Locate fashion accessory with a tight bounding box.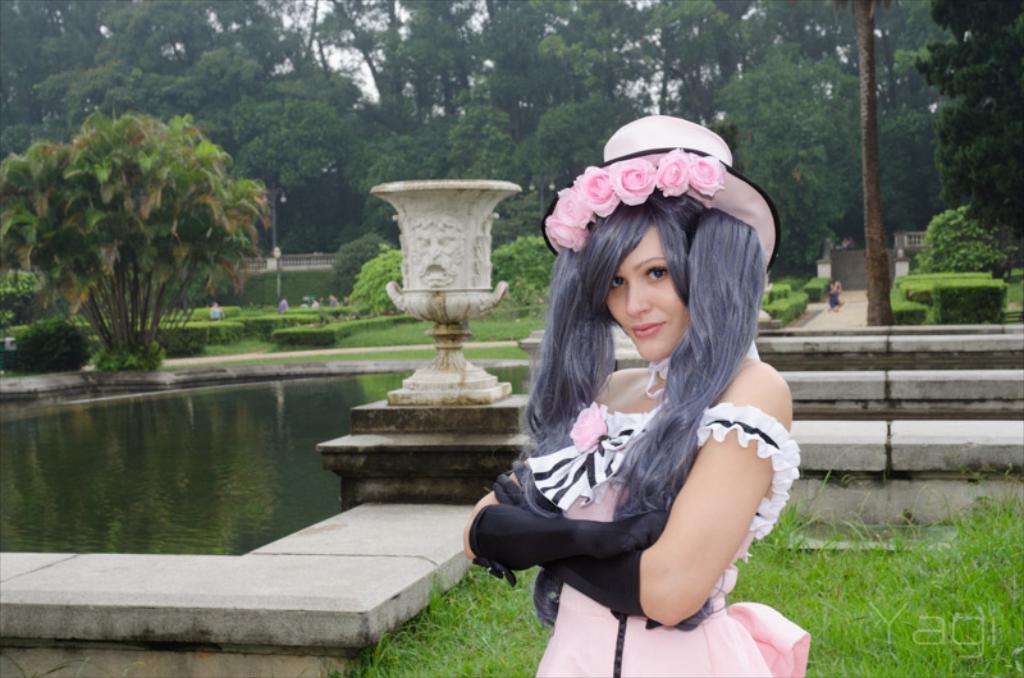
540,115,778,278.
